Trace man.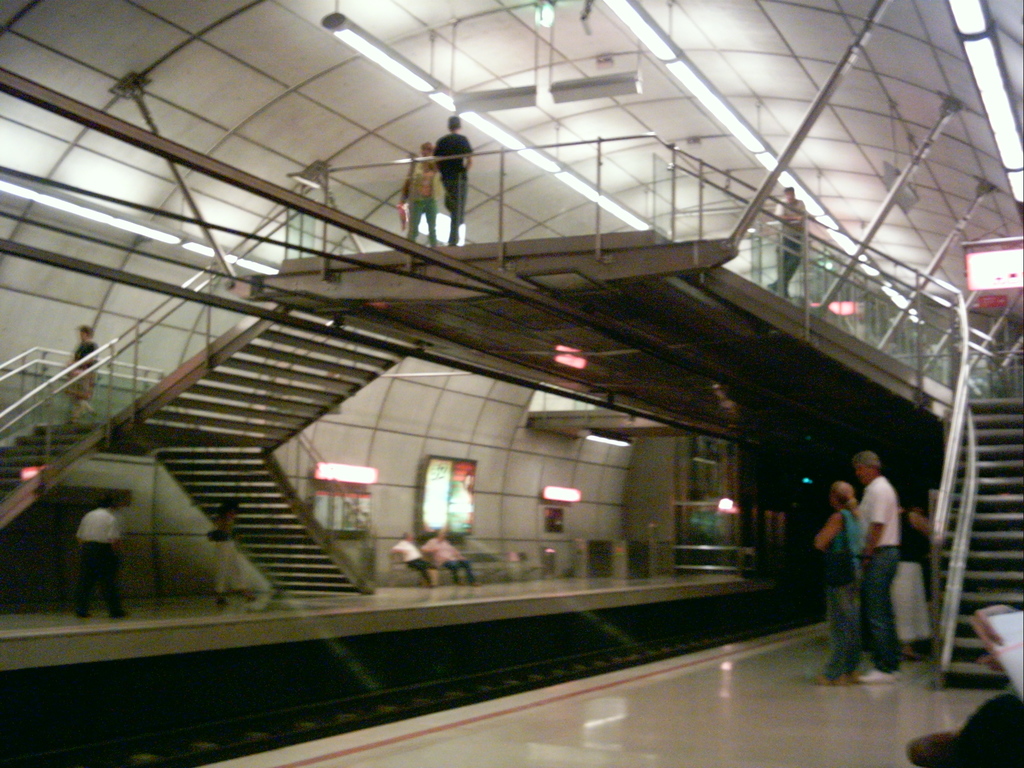
Traced to (432,115,472,246).
